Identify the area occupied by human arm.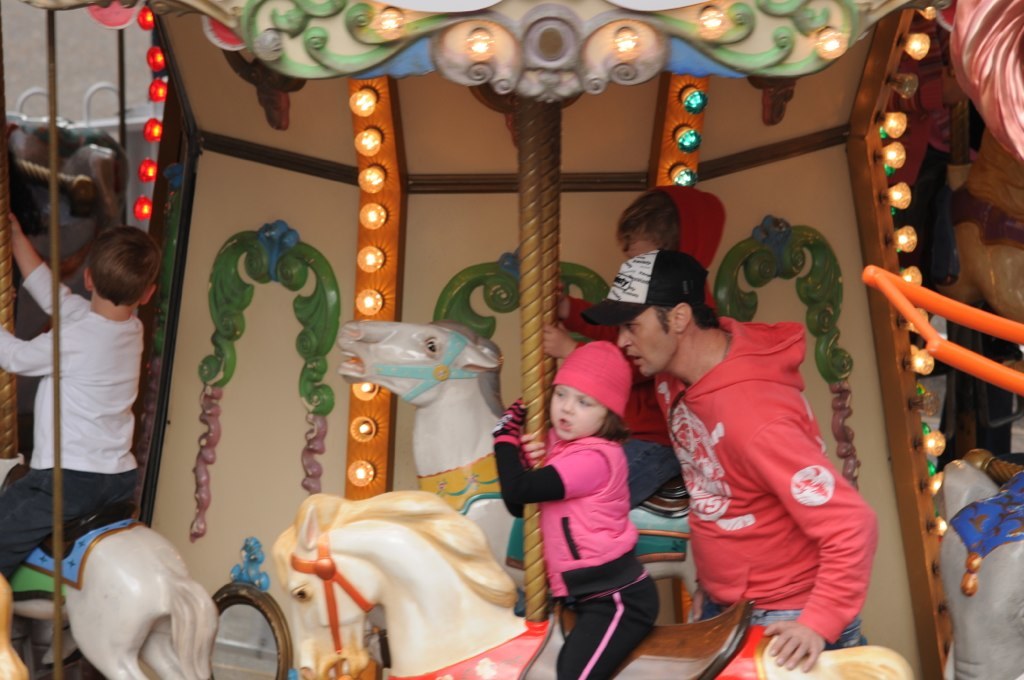
Area: left=0, top=324, right=94, bottom=377.
